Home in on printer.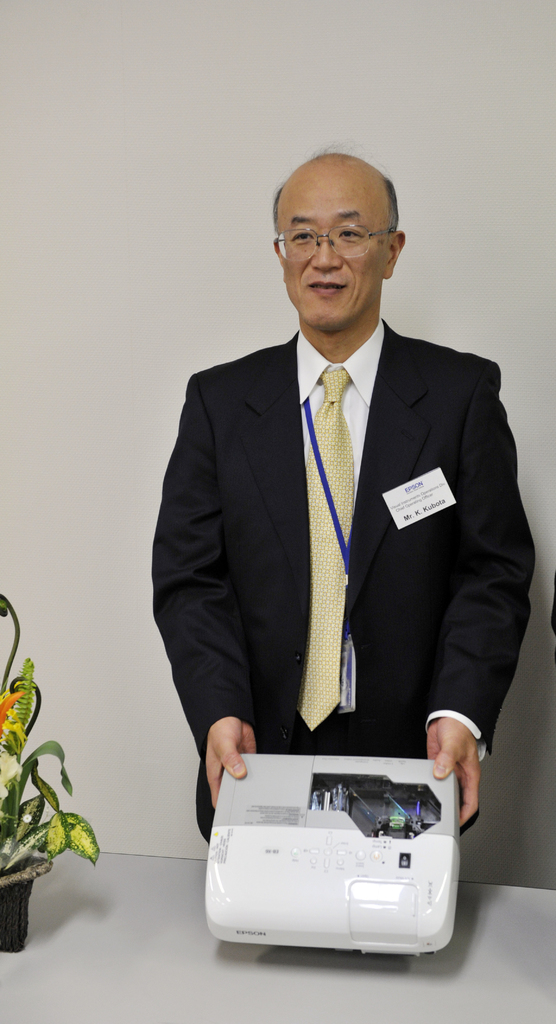
Homed in at 205, 743, 468, 972.
